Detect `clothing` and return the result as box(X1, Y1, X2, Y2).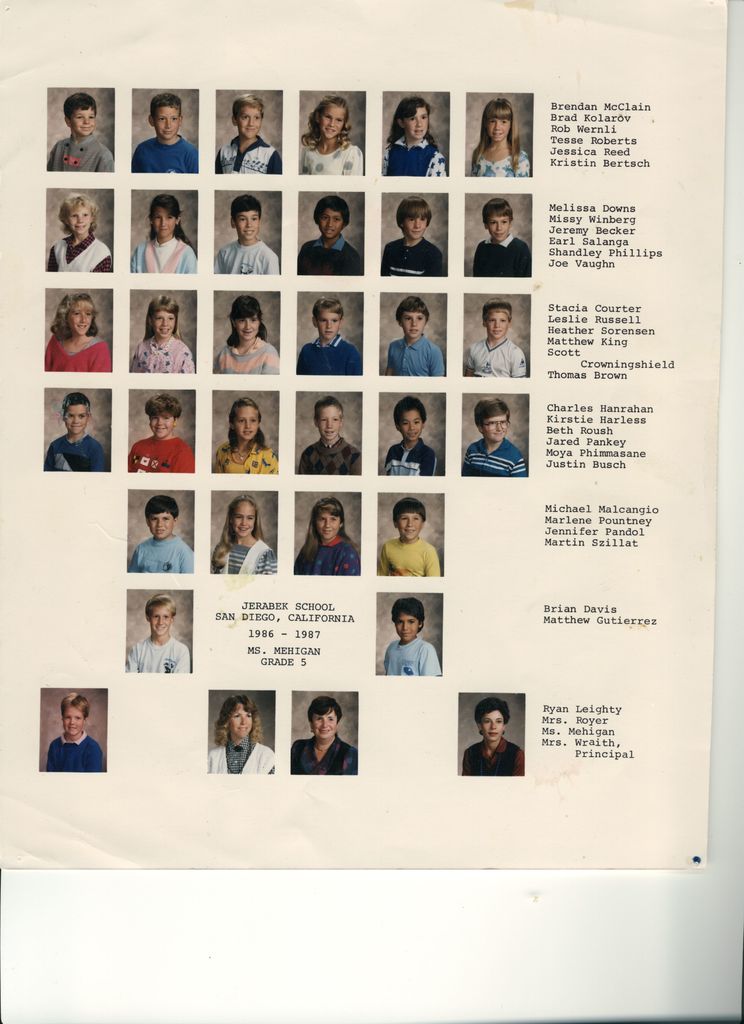
box(217, 237, 276, 276).
